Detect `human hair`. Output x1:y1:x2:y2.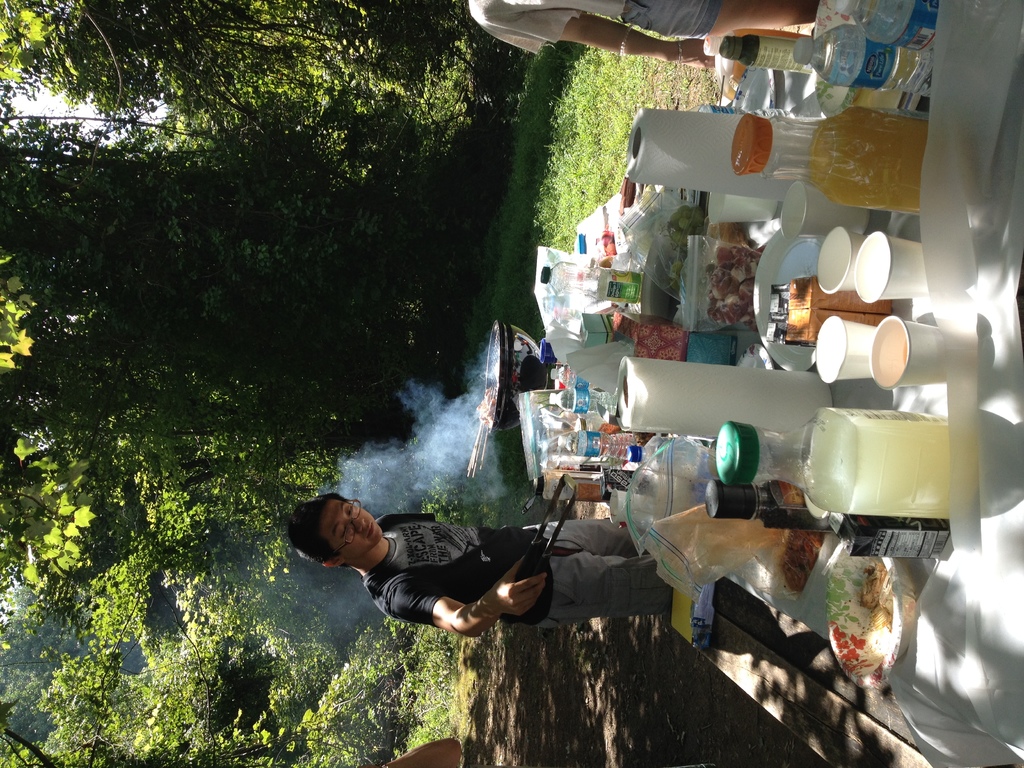
287:490:355:568.
